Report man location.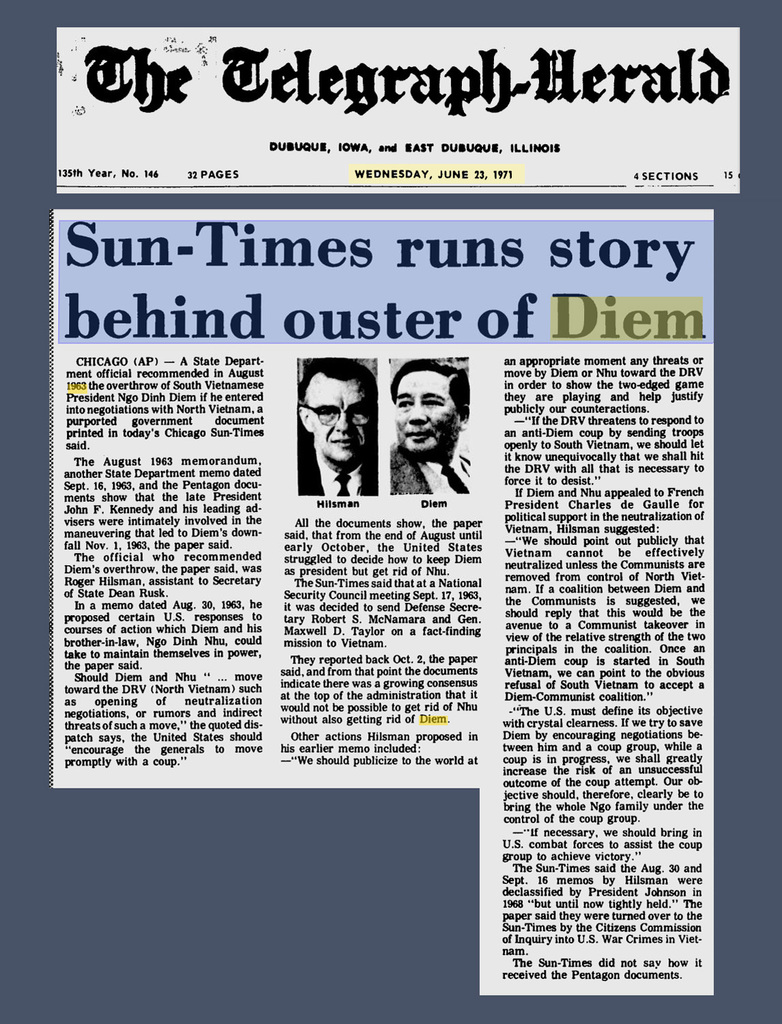
Report: 287:356:395:507.
